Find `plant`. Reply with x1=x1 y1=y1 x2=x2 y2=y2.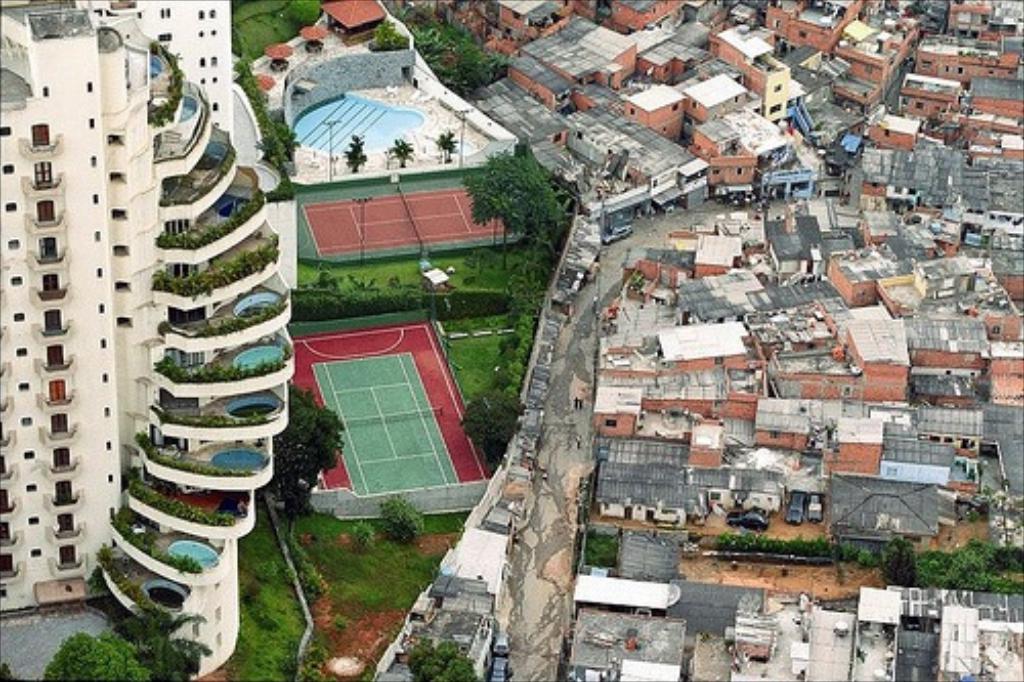
x1=166 y1=86 x2=209 y2=162.
